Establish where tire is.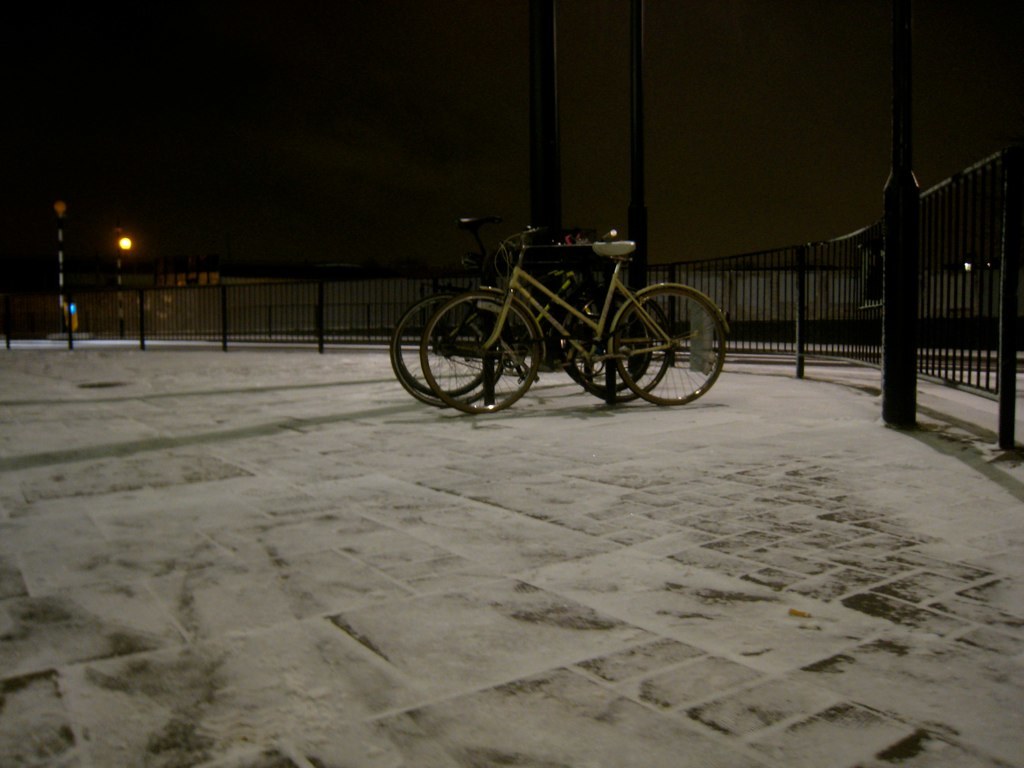
Established at bbox=(572, 287, 673, 403).
